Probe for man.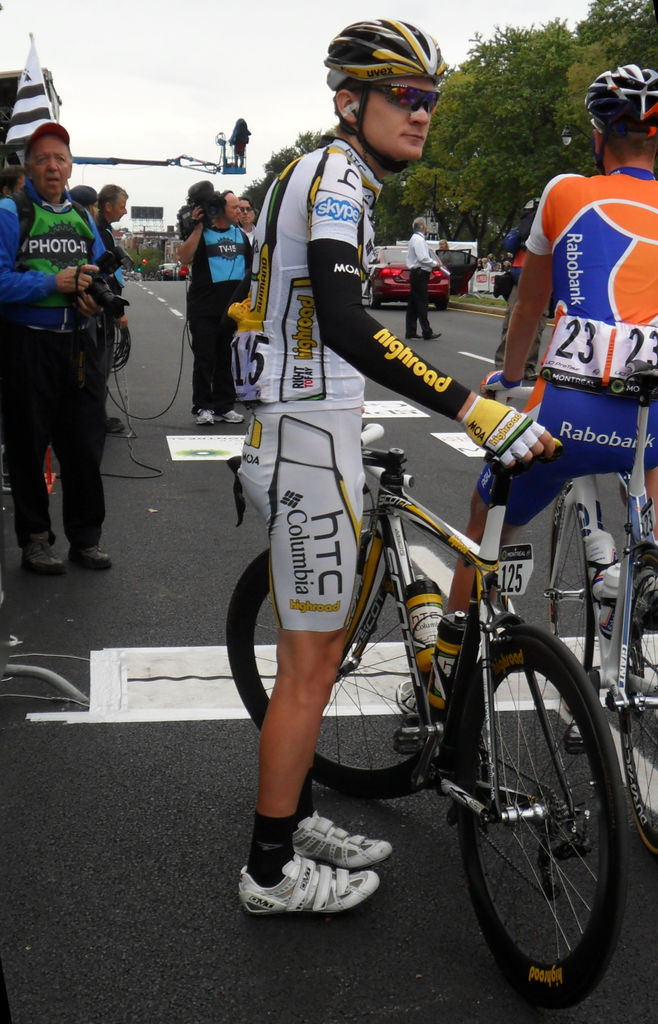
Probe result: crop(237, 201, 258, 250).
